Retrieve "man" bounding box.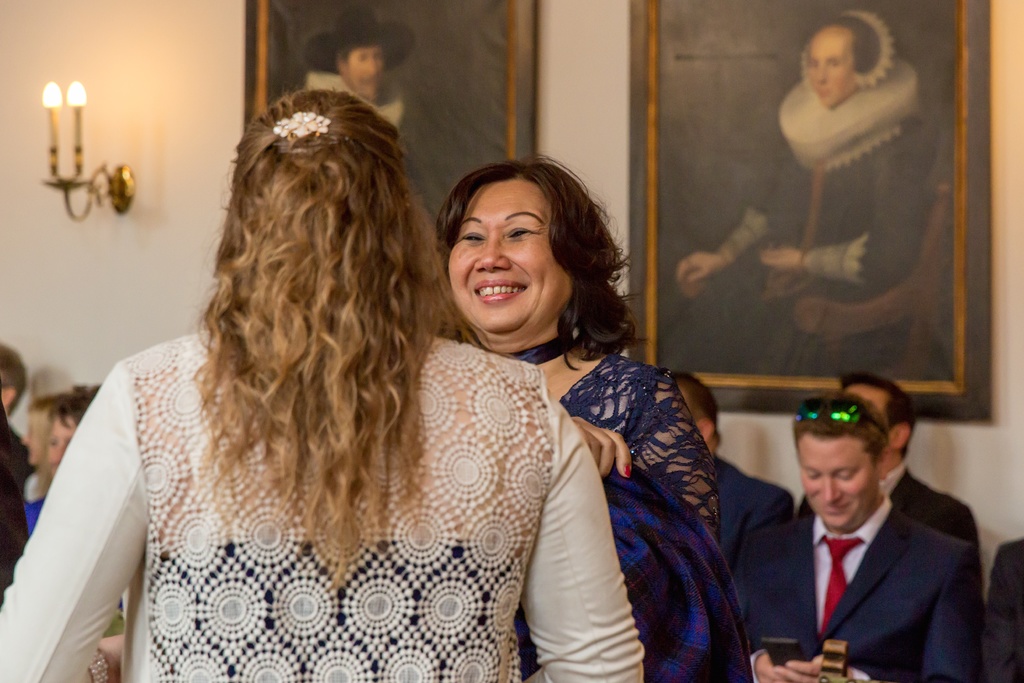
Bounding box: box=[287, 1, 456, 222].
